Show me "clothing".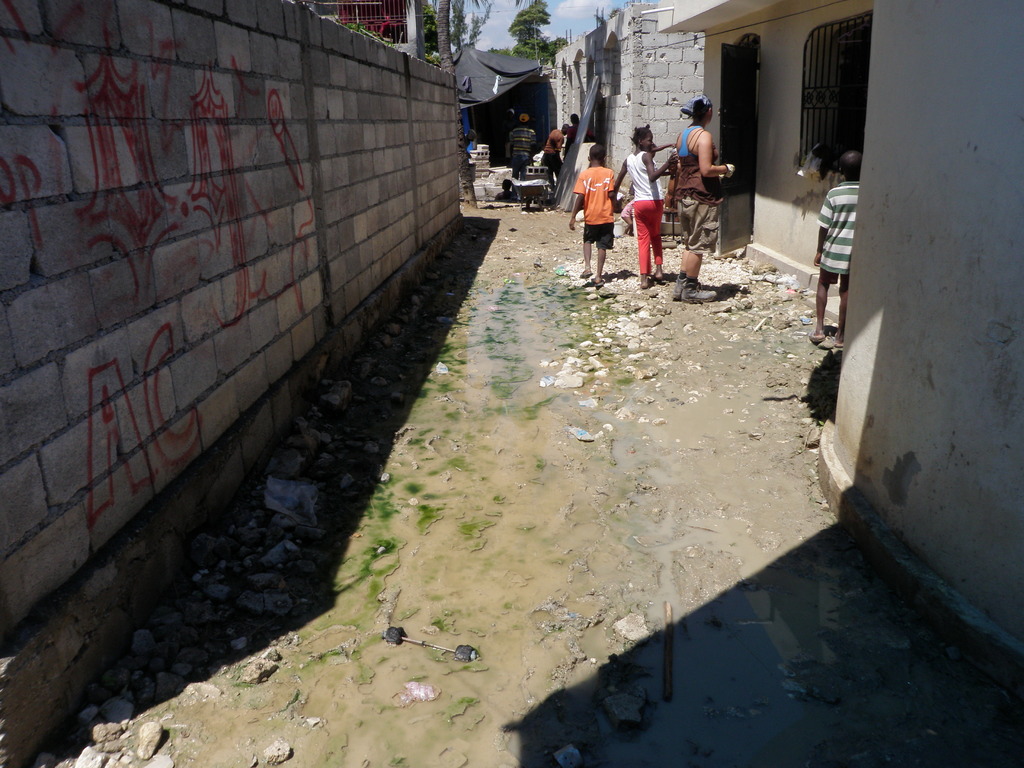
"clothing" is here: (left=571, top=159, right=618, bottom=254).
